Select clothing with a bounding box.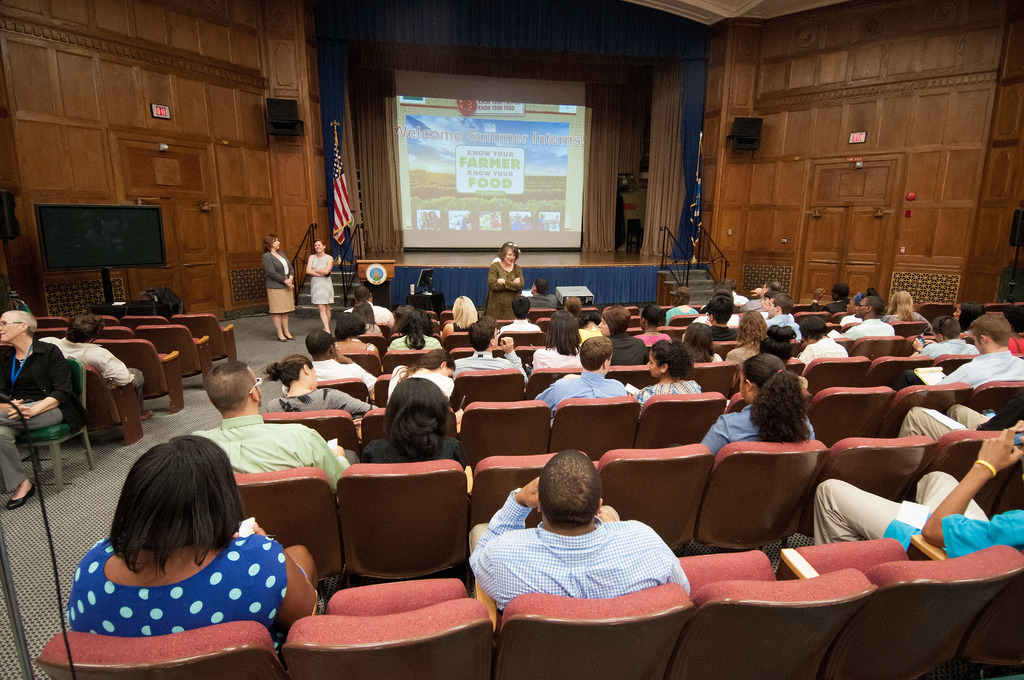
bbox(671, 405, 819, 465).
